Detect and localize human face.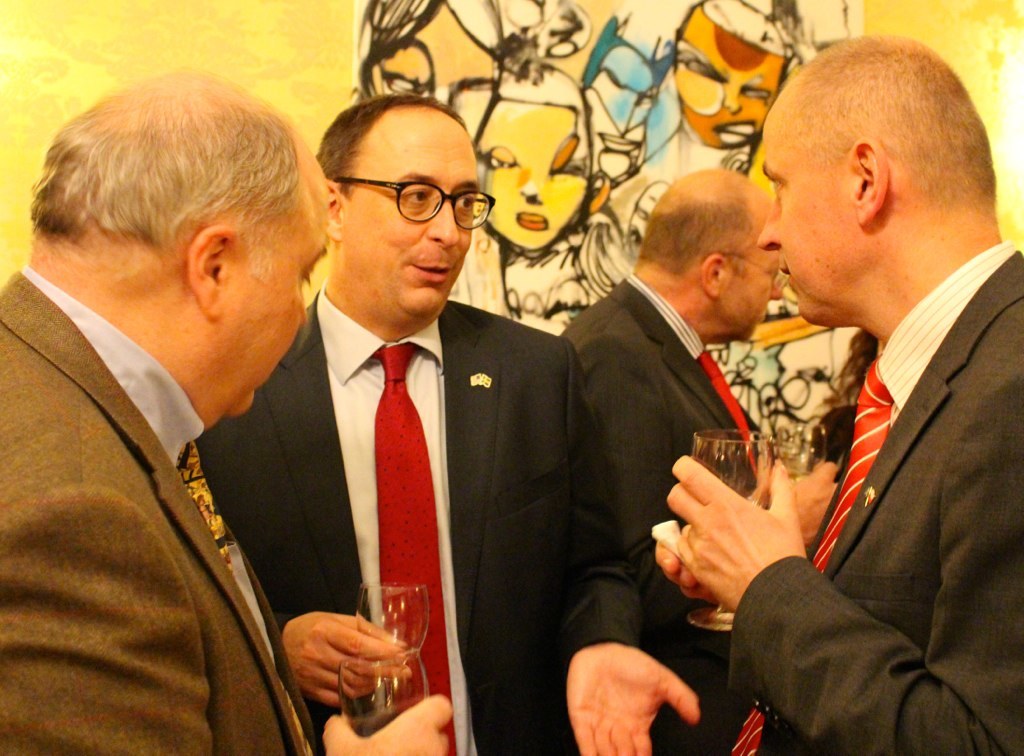
Localized at 755/105/855/324.
